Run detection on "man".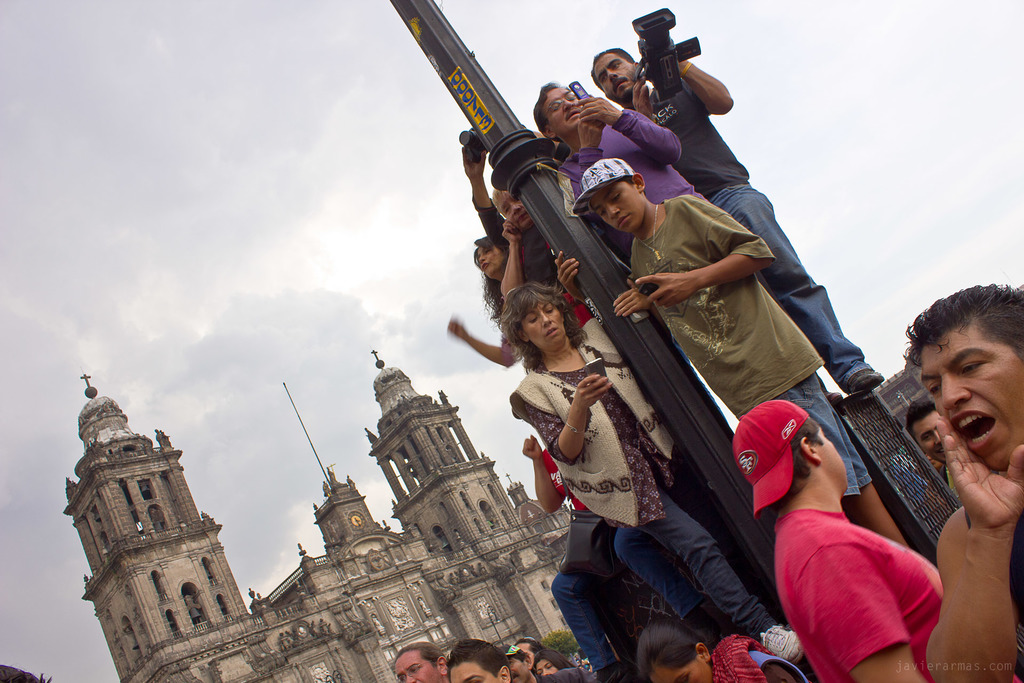
Result: select_region(582, 42, 881, 395).
